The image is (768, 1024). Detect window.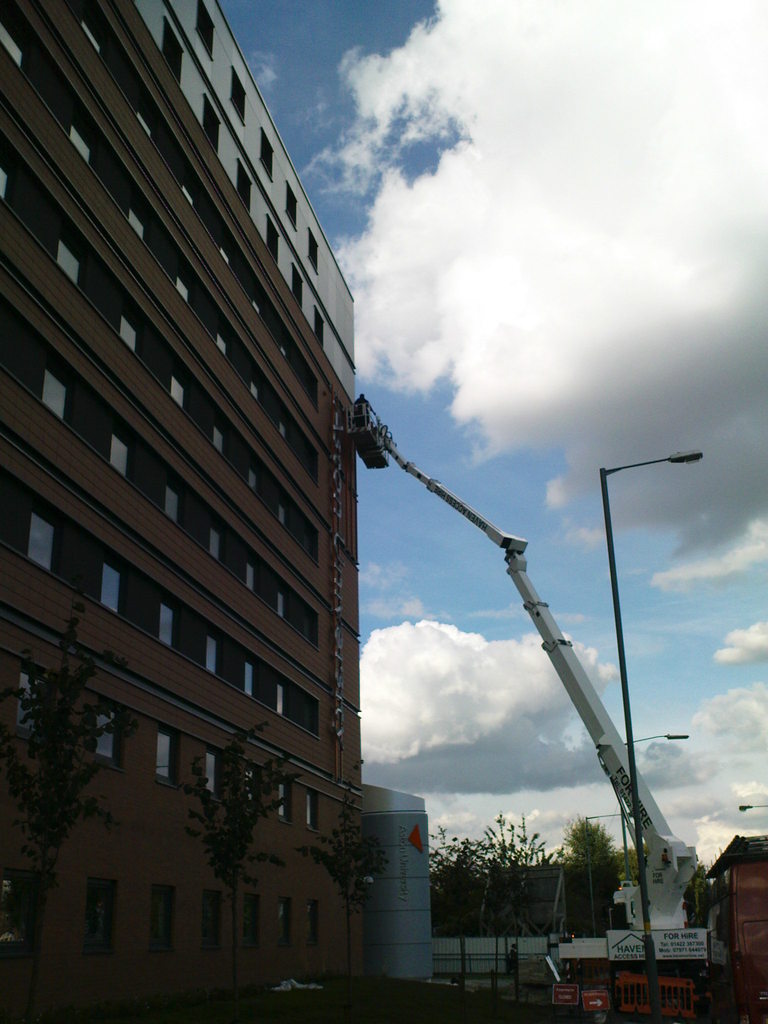
Detection: bbox=(276, 581, 289, 625).
